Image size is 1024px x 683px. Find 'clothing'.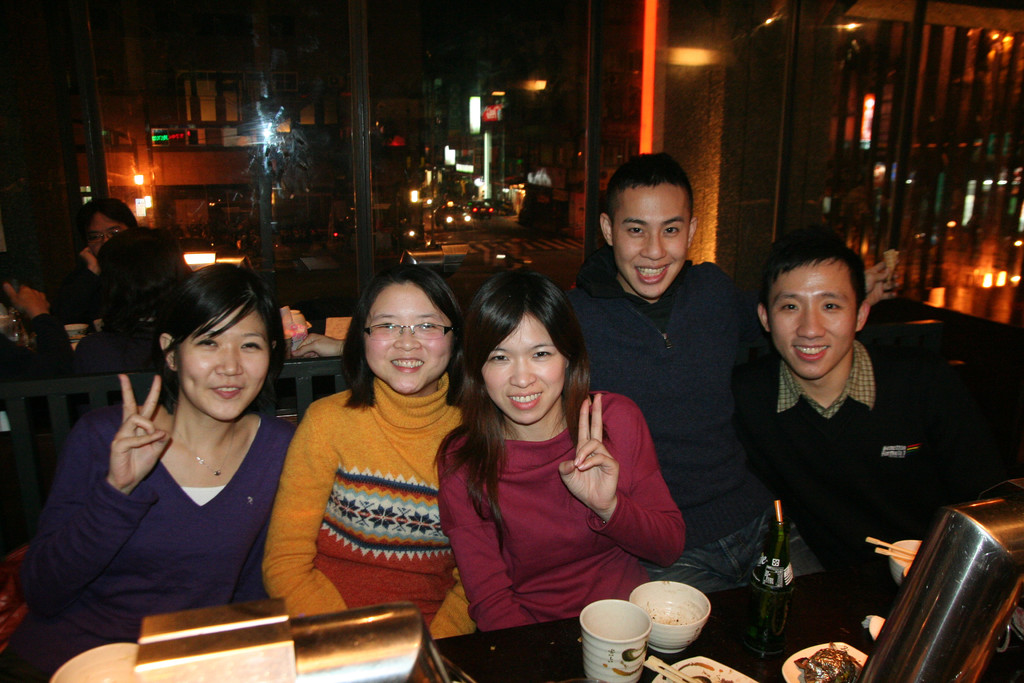
box=[58, 265, 100, 323].
